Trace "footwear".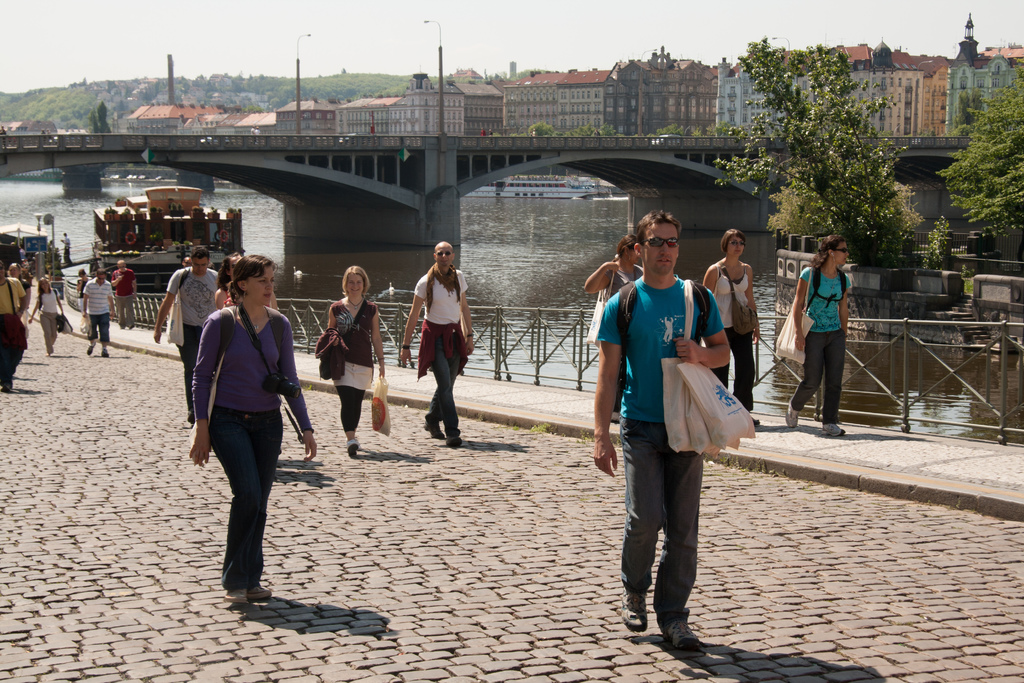
Traced to [x1=610, y1=410, x2=620, y2=426].
